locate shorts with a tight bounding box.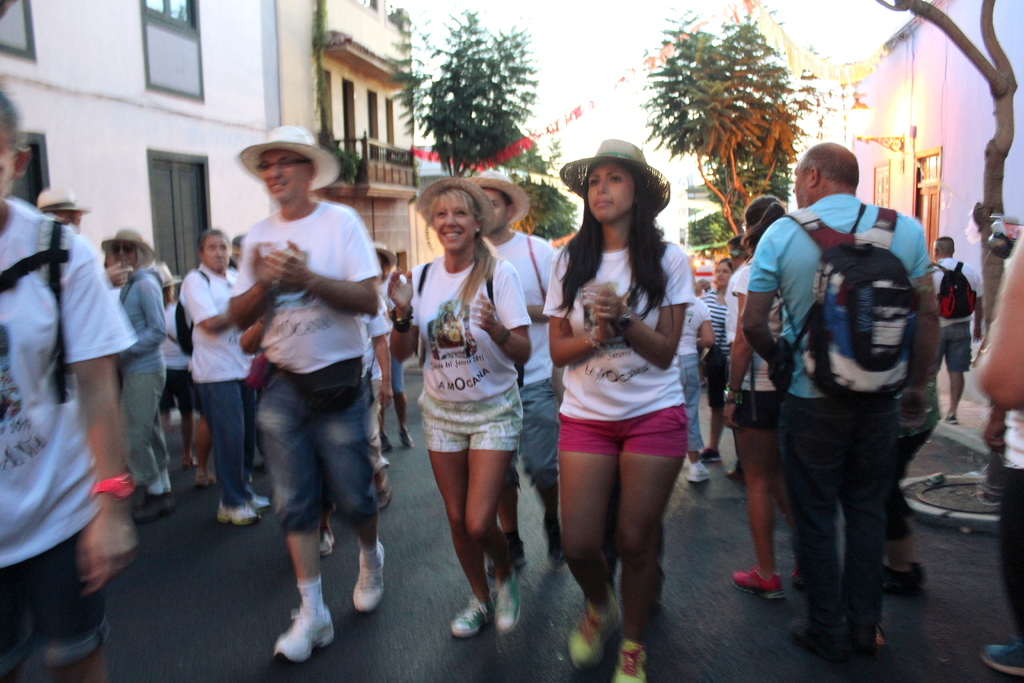
[left=0, top=539, right=113, bottom=681].
